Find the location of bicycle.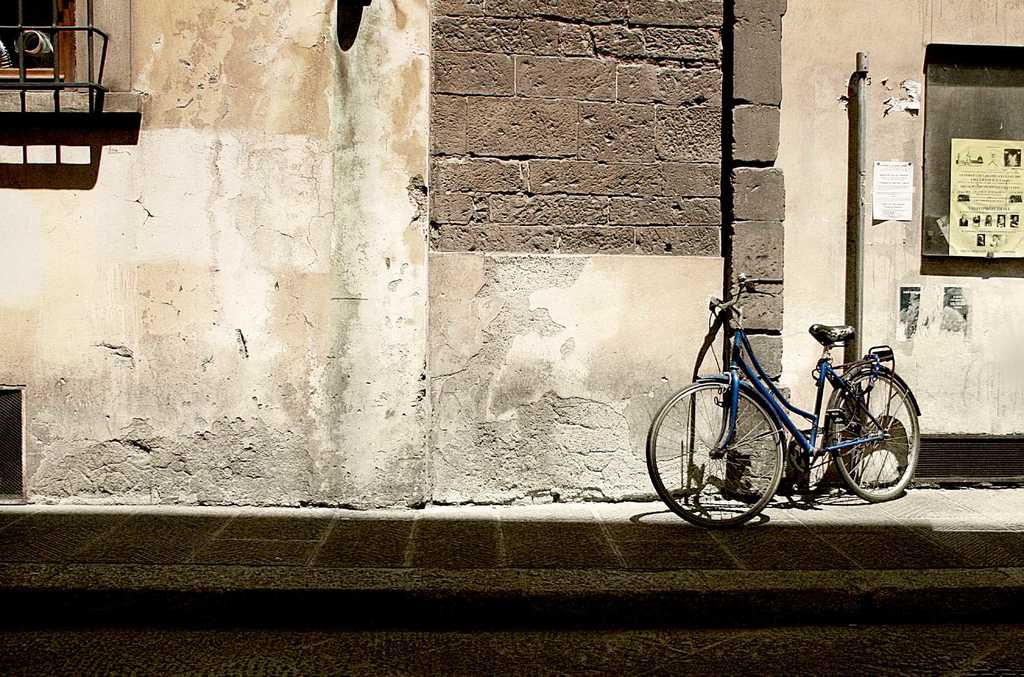
Location: region(648, 296, 921, 519).
